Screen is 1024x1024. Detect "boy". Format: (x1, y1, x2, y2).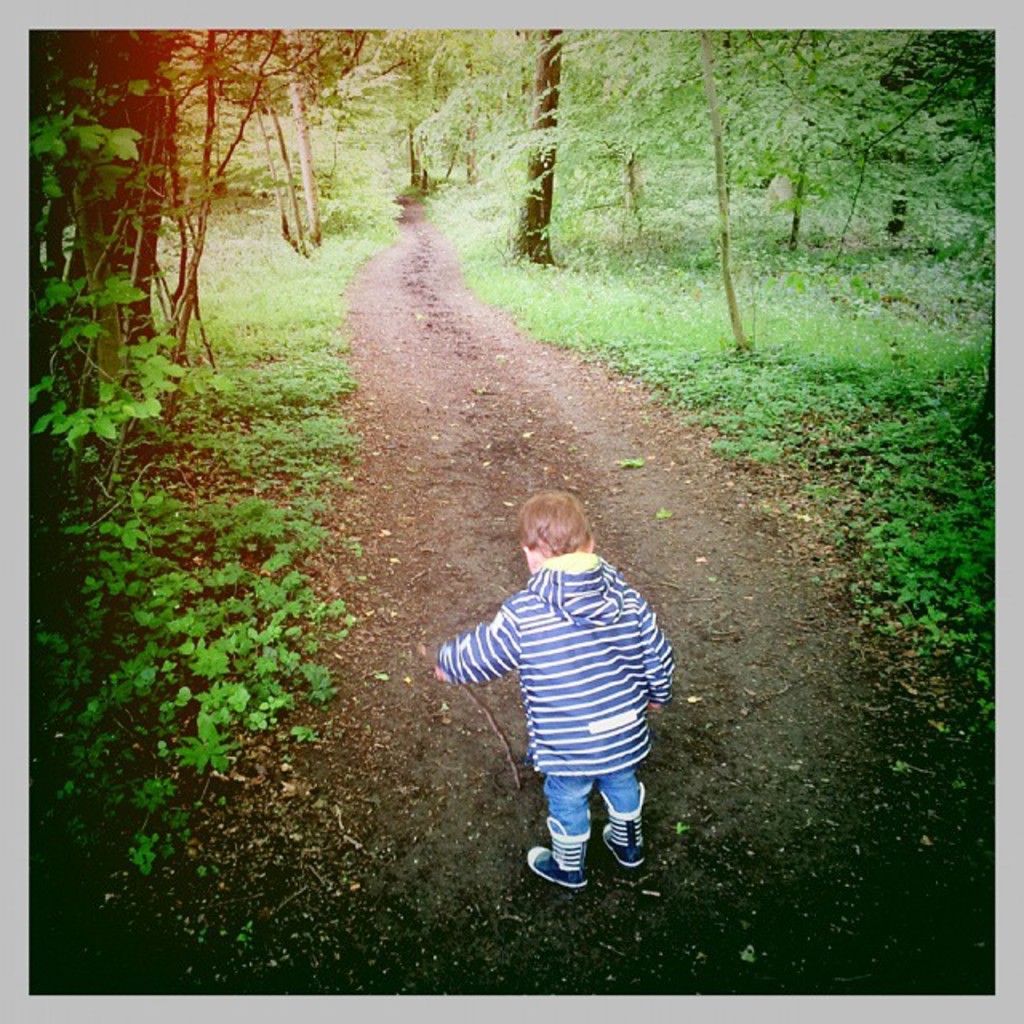
(427, 490, 672, 890).
